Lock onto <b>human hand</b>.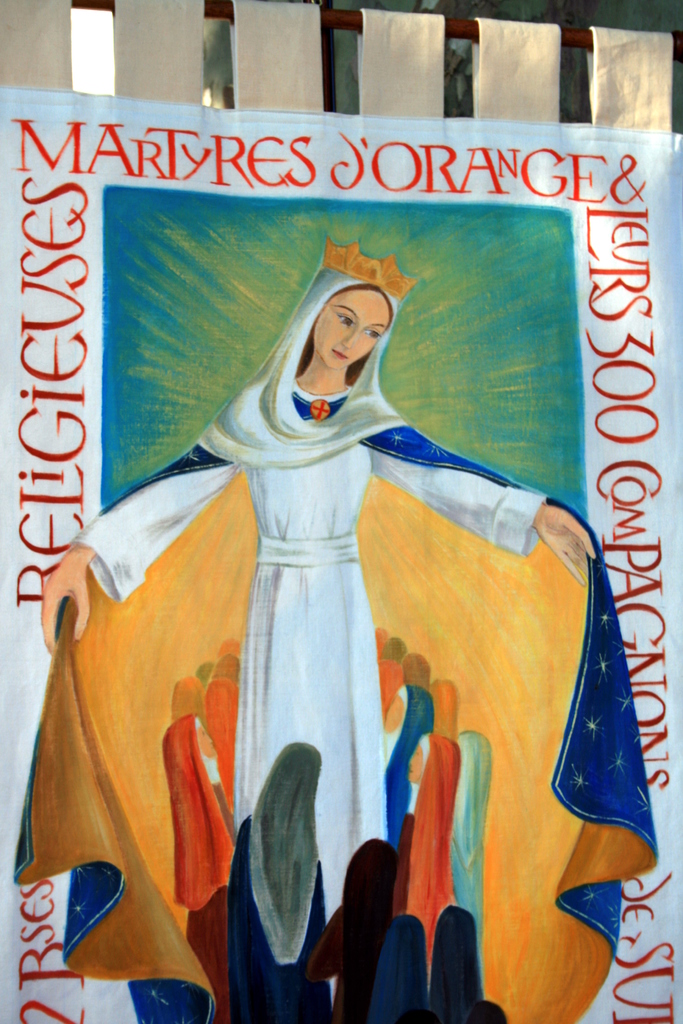
Locked: x1=23 y1=538 x2=90 y2=620.
